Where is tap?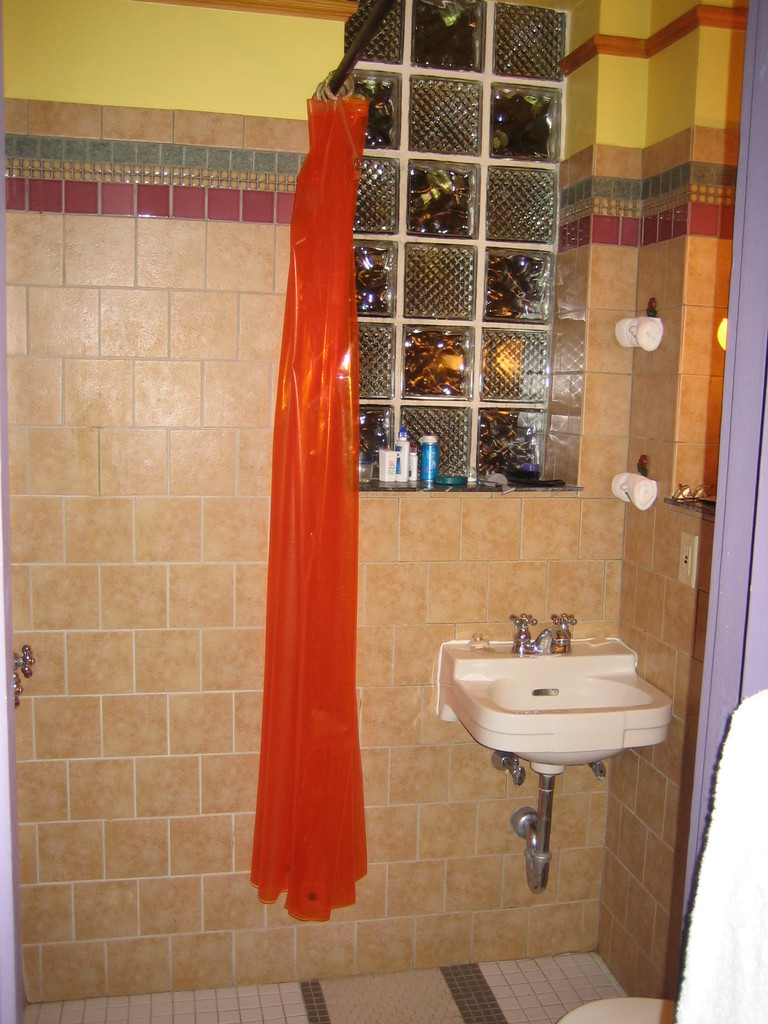
crop(509, 614, 543, 650).
